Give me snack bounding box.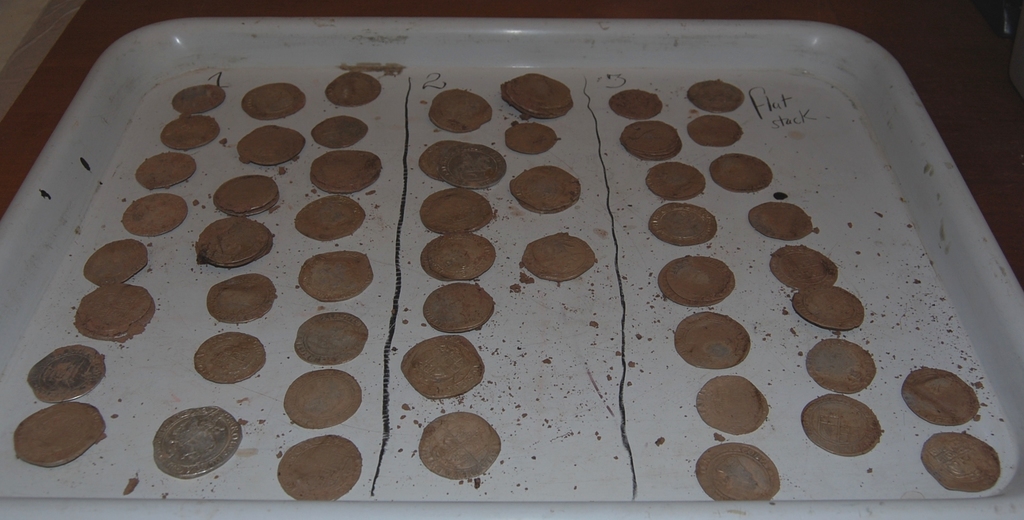
BBox(427, 232, 497, 279).
